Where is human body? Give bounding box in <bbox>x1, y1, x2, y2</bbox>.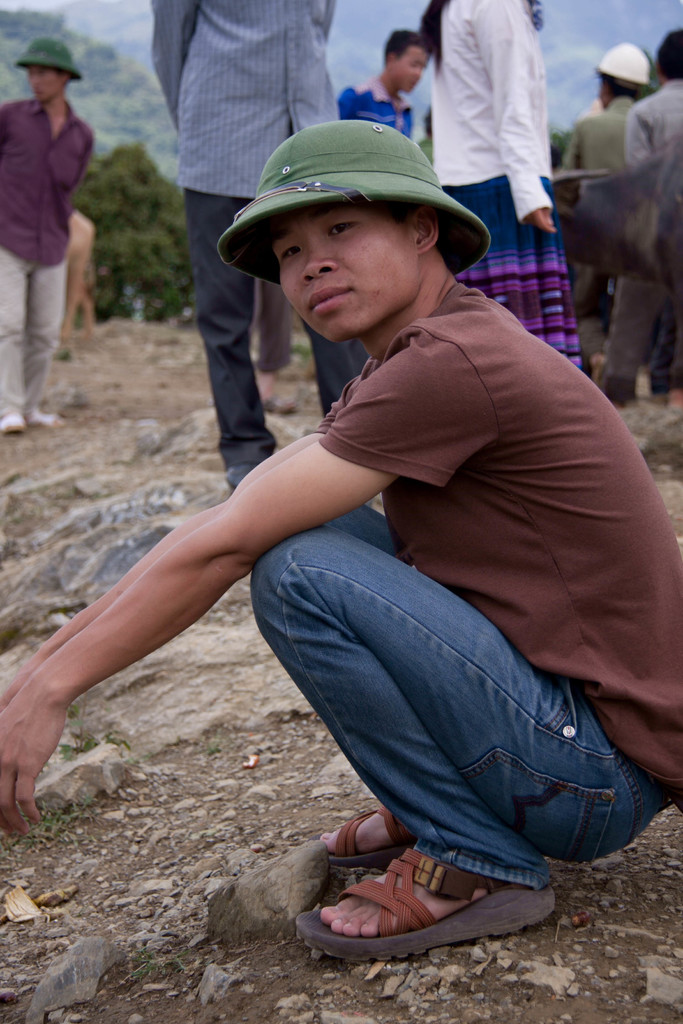
<bbox>81, 124, 674, 957</bbox>.
